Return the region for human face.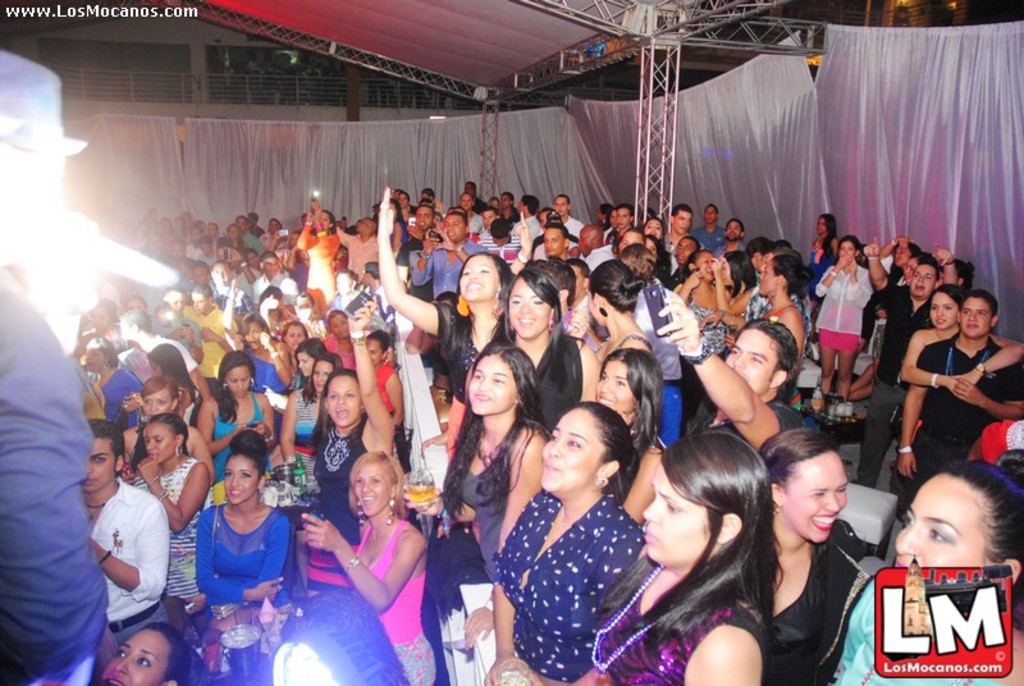
[325,372,362,424].
